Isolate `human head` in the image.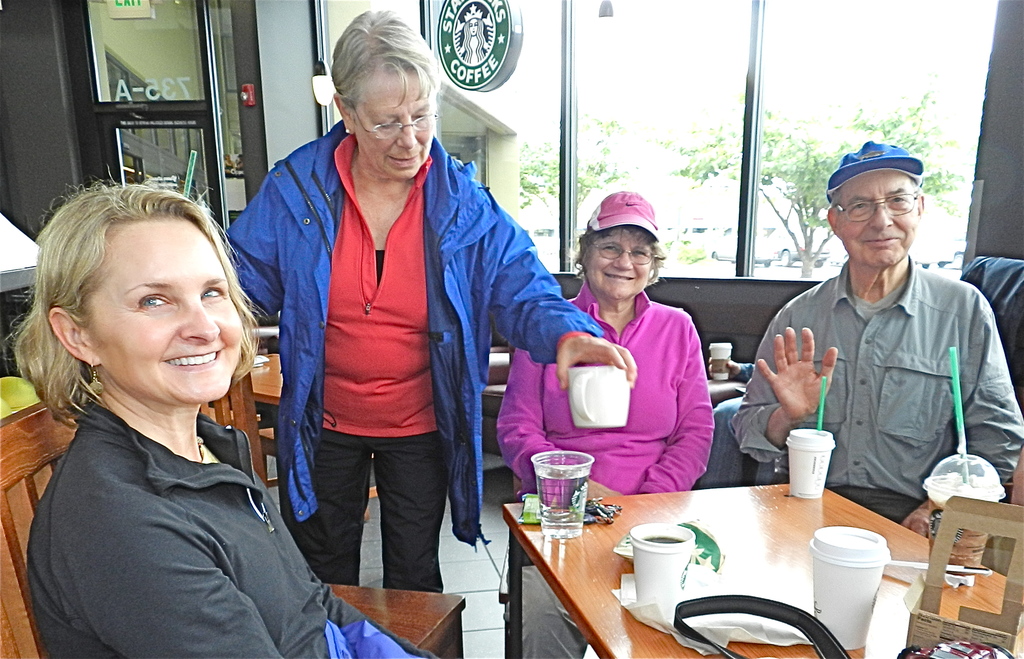
Isolated region: x1=576 y1=190 x2=663 y2=303.
